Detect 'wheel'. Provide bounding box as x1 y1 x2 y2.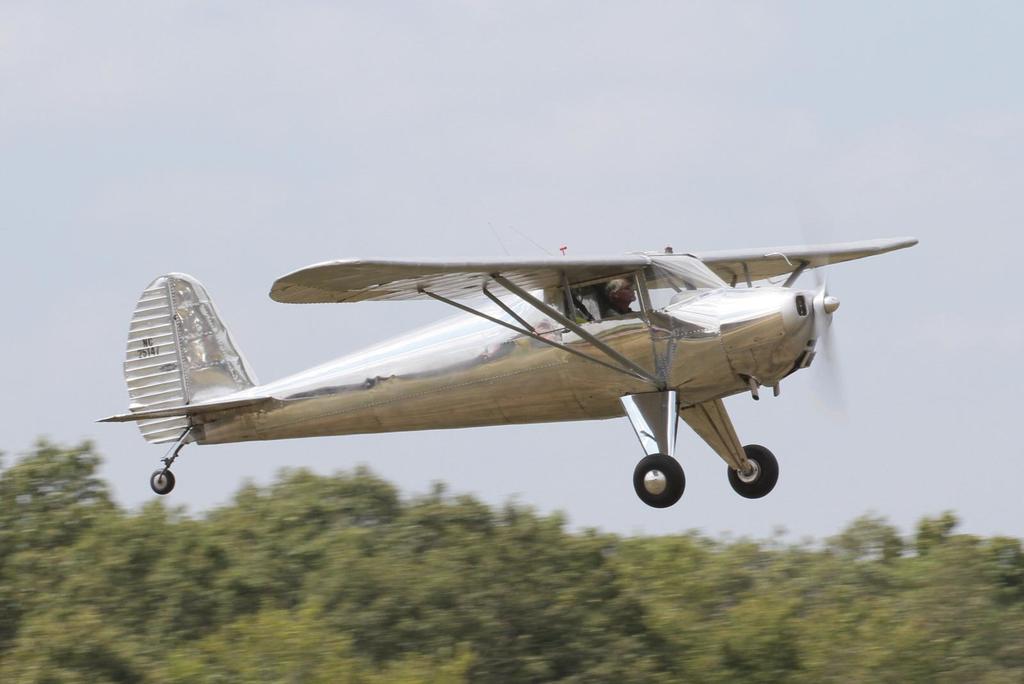
151 469 173 493.
